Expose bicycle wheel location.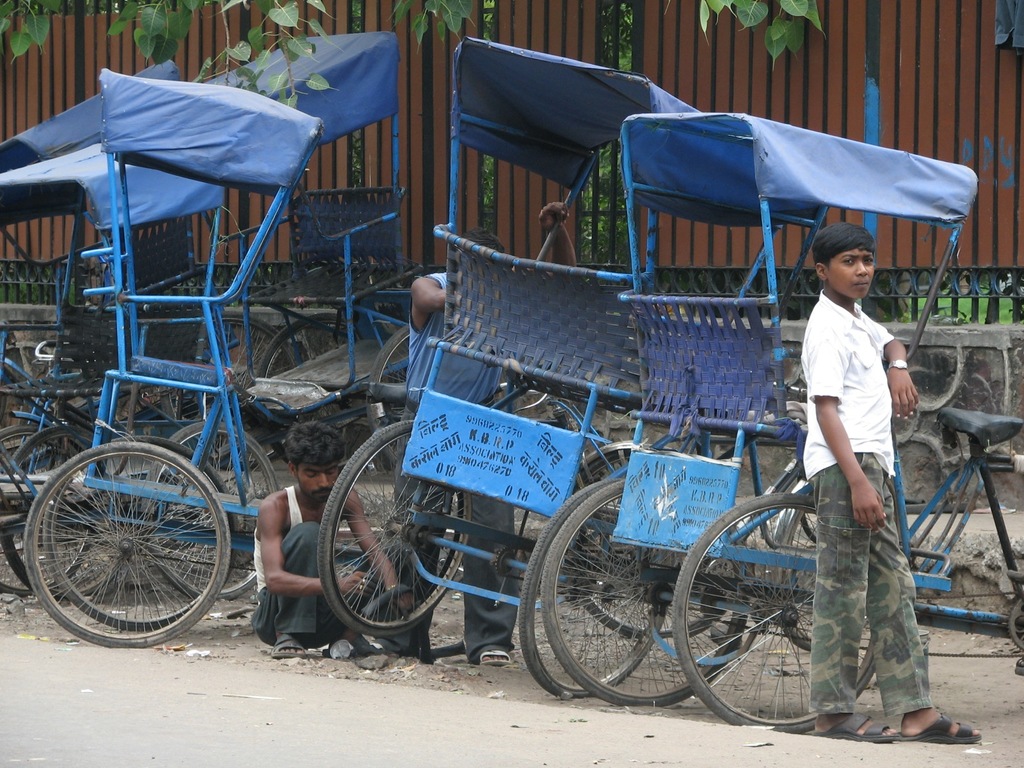
Exposed at bbox=[29, 442, 237, 646].
